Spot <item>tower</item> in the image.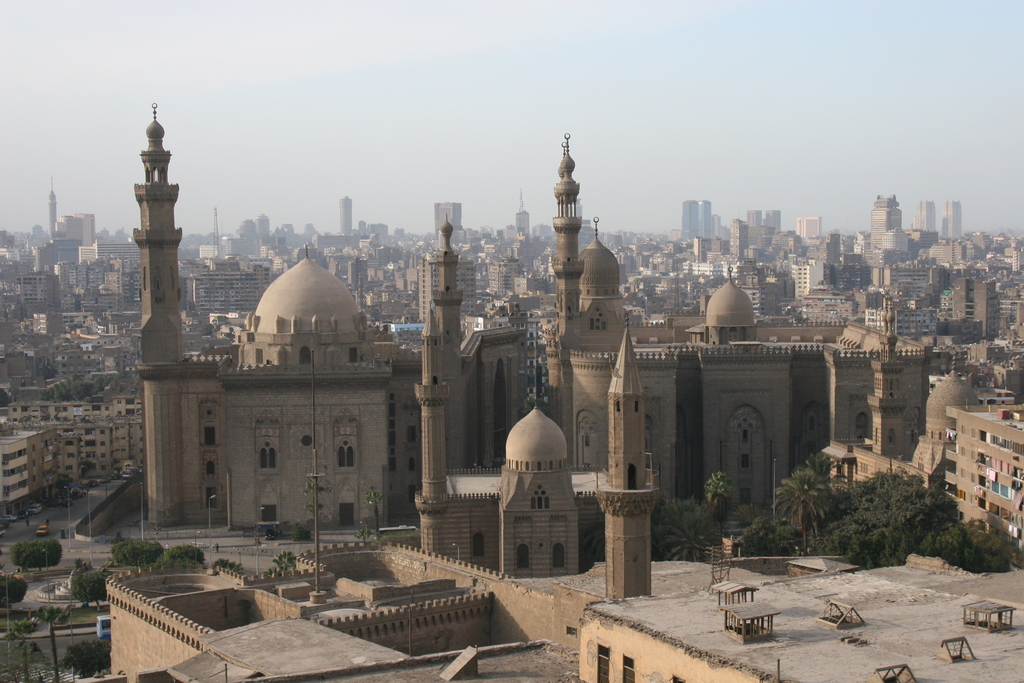
<item>tower</item> found at left=252, top=215, right=277, bottom=247.
